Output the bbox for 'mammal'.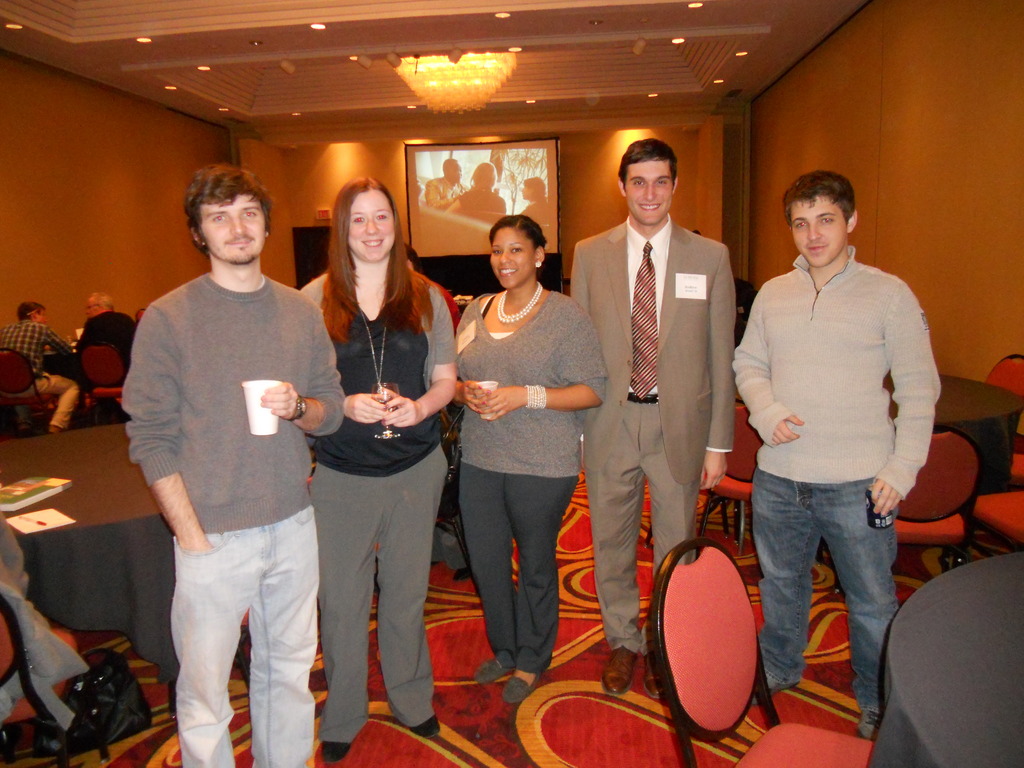
Rect(119, 164, 346, 767).
